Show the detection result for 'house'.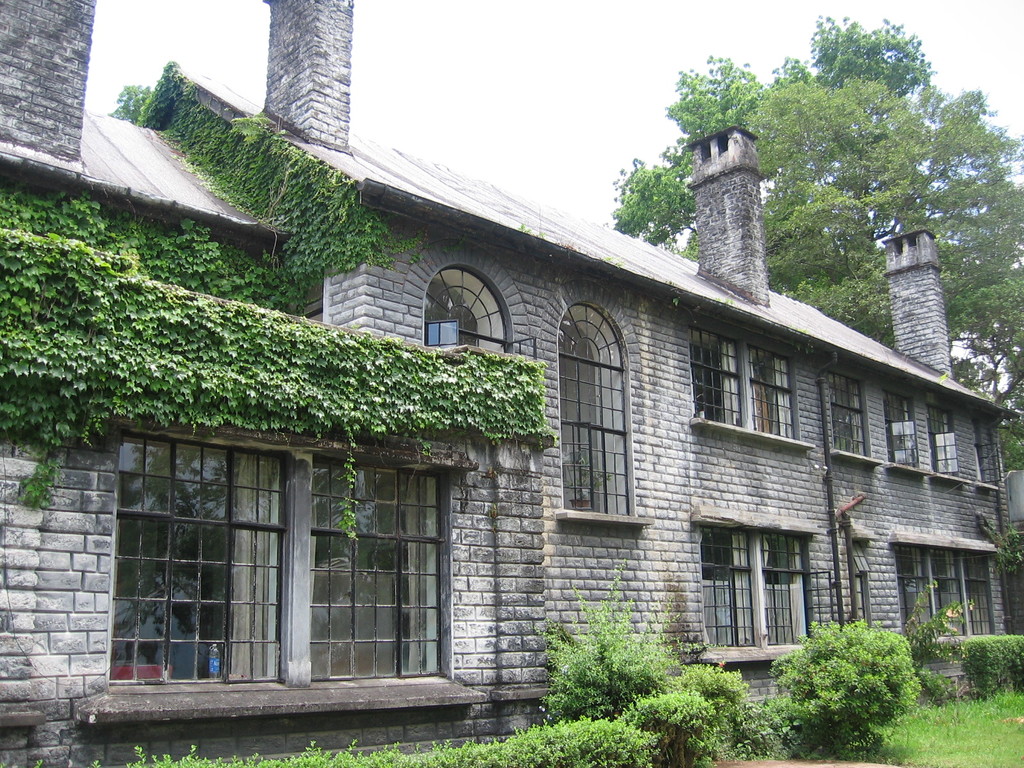
bbox=(0, 0, 1012, 723).
